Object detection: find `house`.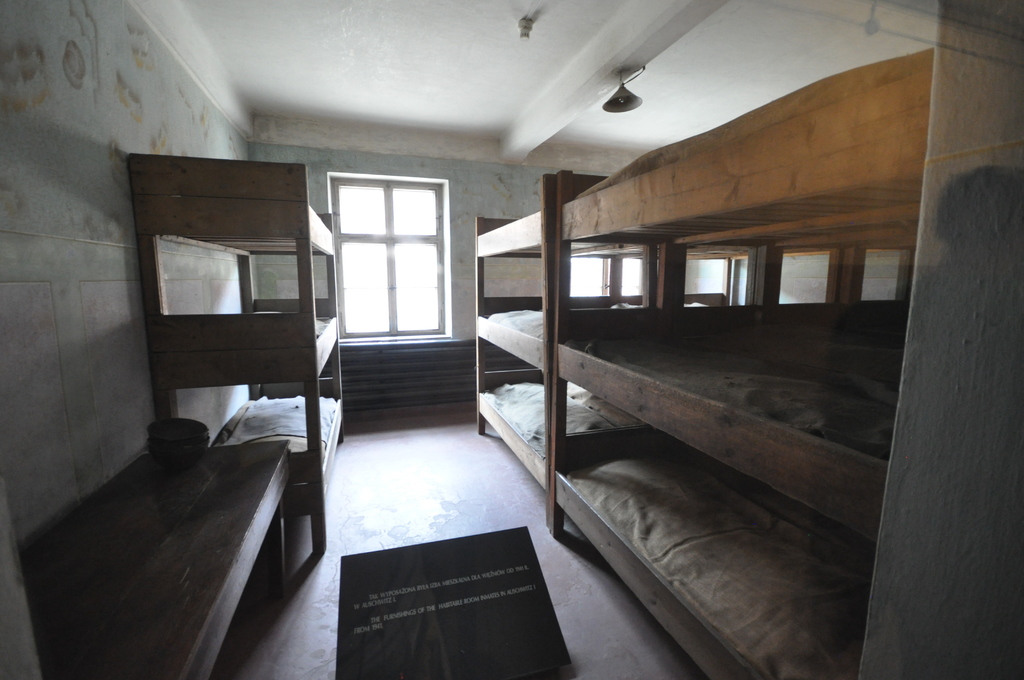
68,0,955,605.
